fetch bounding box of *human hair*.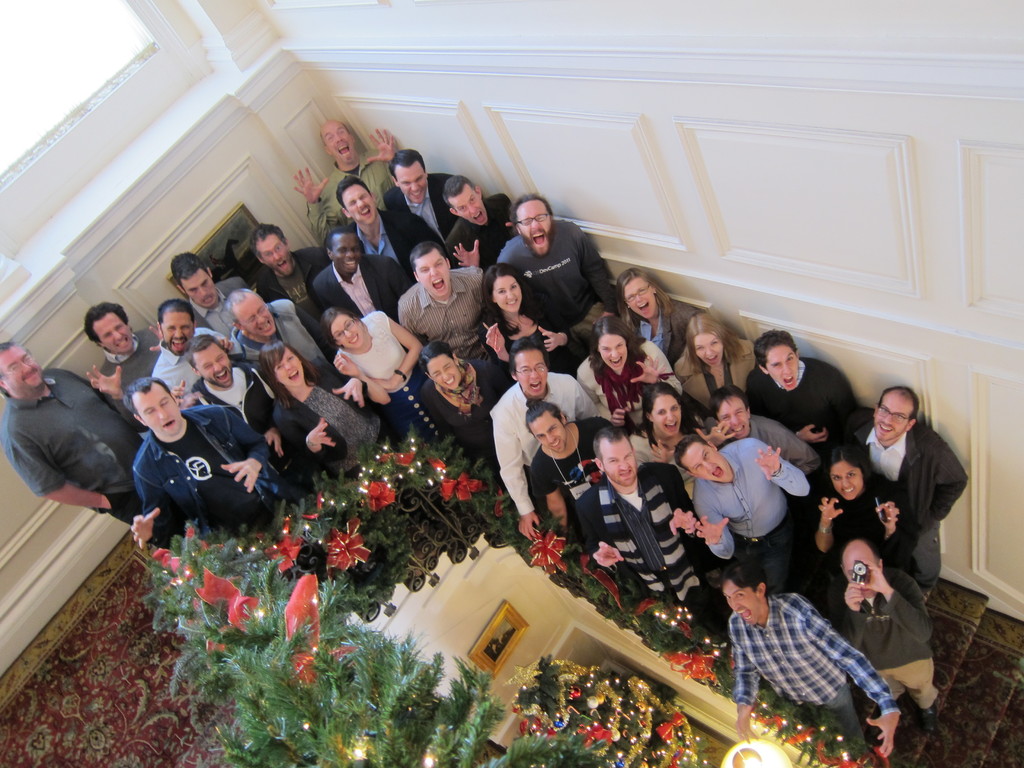
Bbox: bbox(617, 265, 669, 318).
